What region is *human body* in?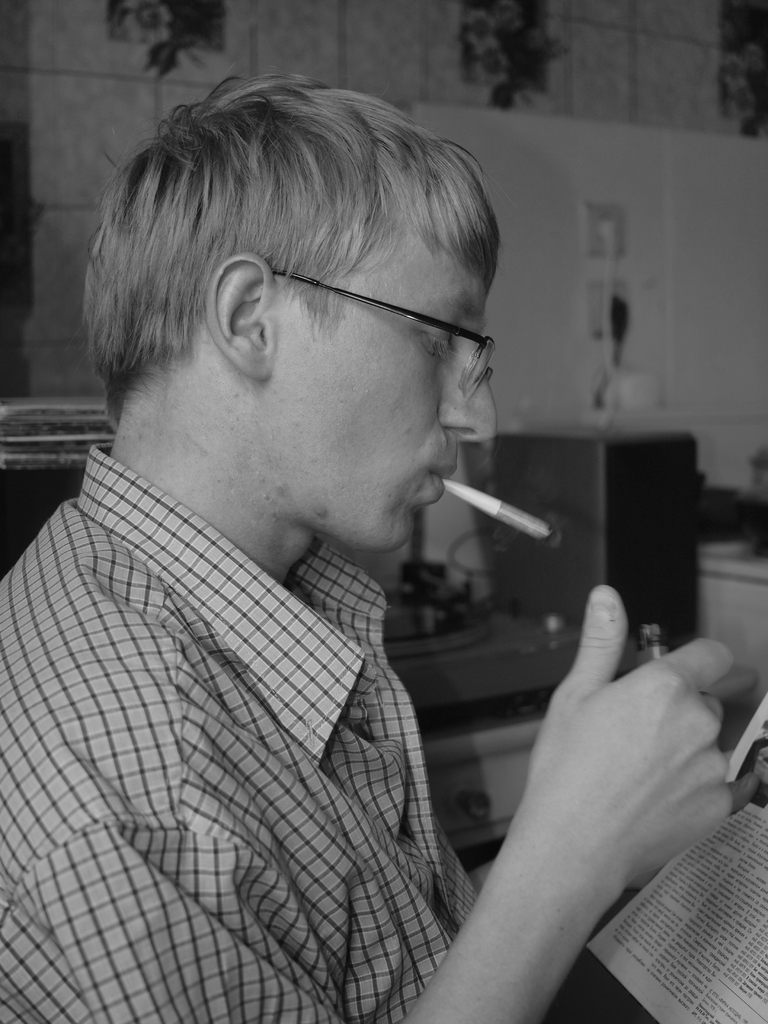
x1=0, y1=124, x2=600, y2=1023.
